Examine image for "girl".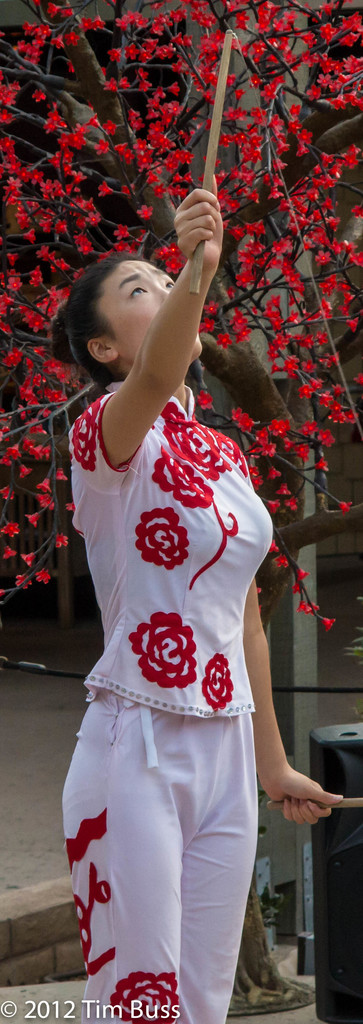
Examination result: (48, 173, 344, 1023).
